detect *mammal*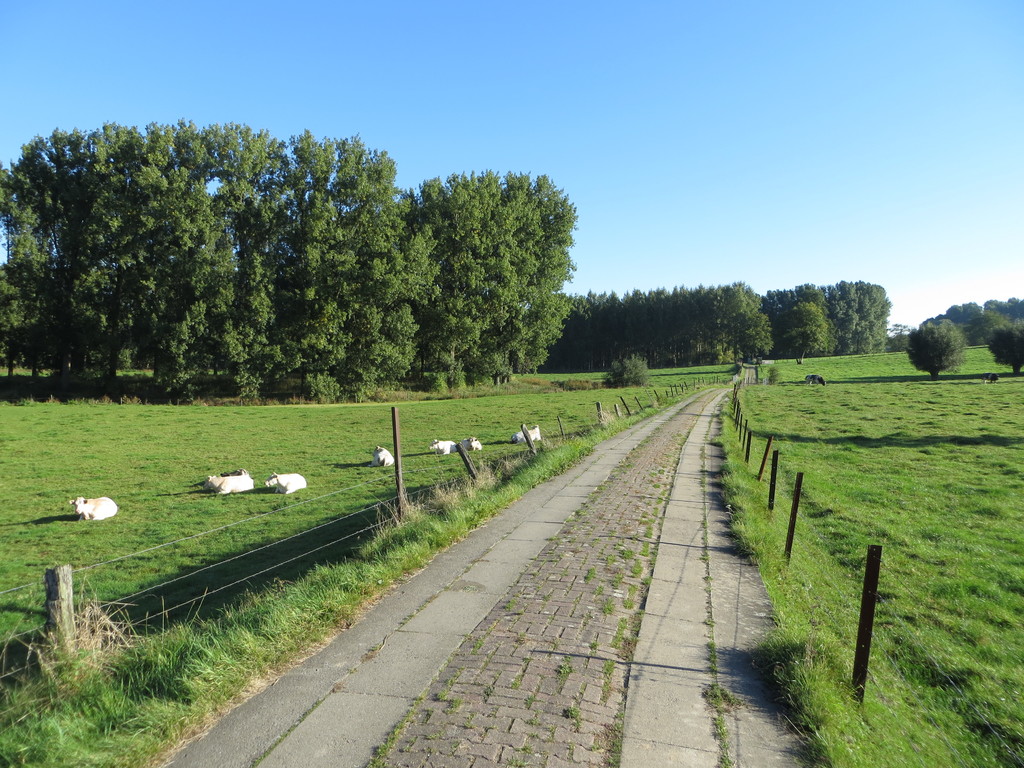
(left=804, top=375, right=829, bottom=388)
